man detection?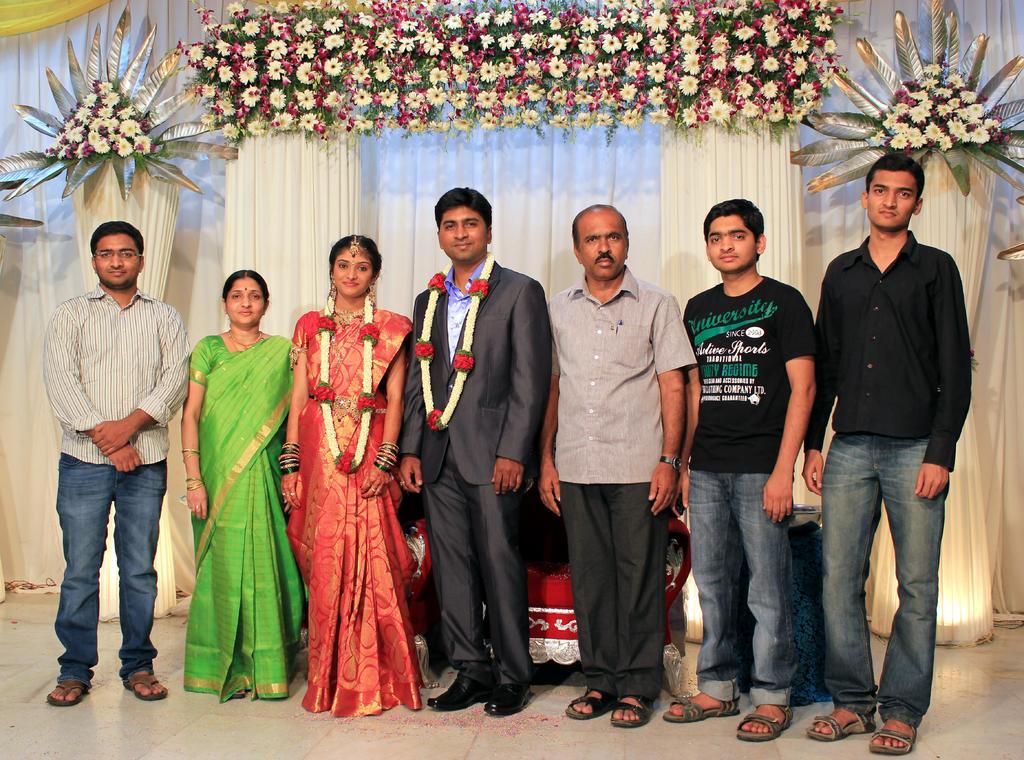
detection(45, 220, 193, 708)
